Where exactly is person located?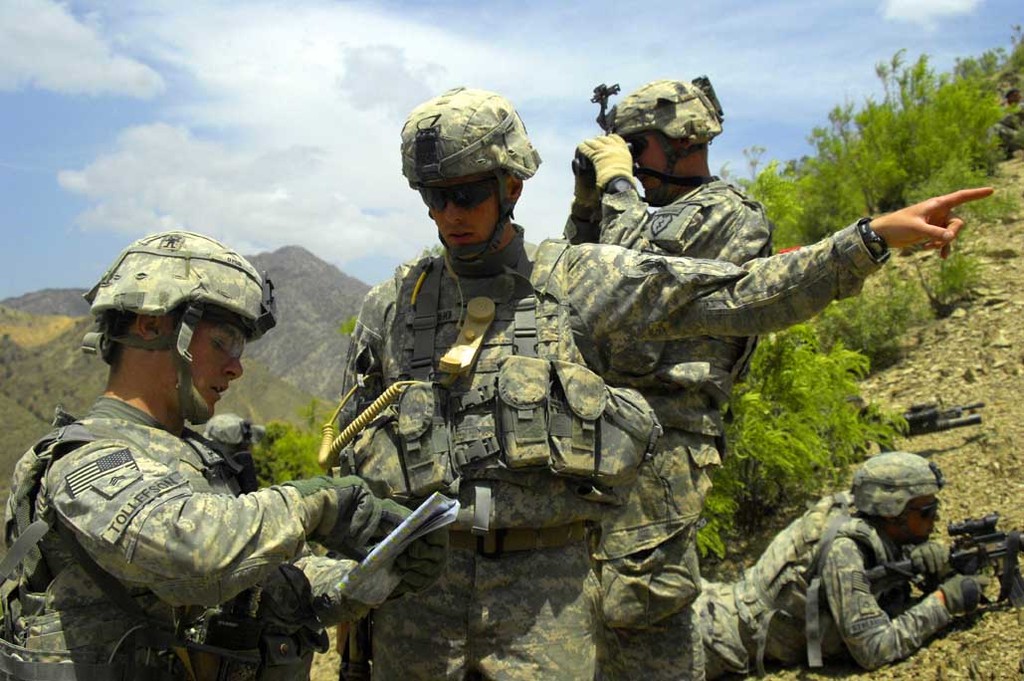
Its bounding box is [x1=0, y1=227, x2=418, y2=680].
